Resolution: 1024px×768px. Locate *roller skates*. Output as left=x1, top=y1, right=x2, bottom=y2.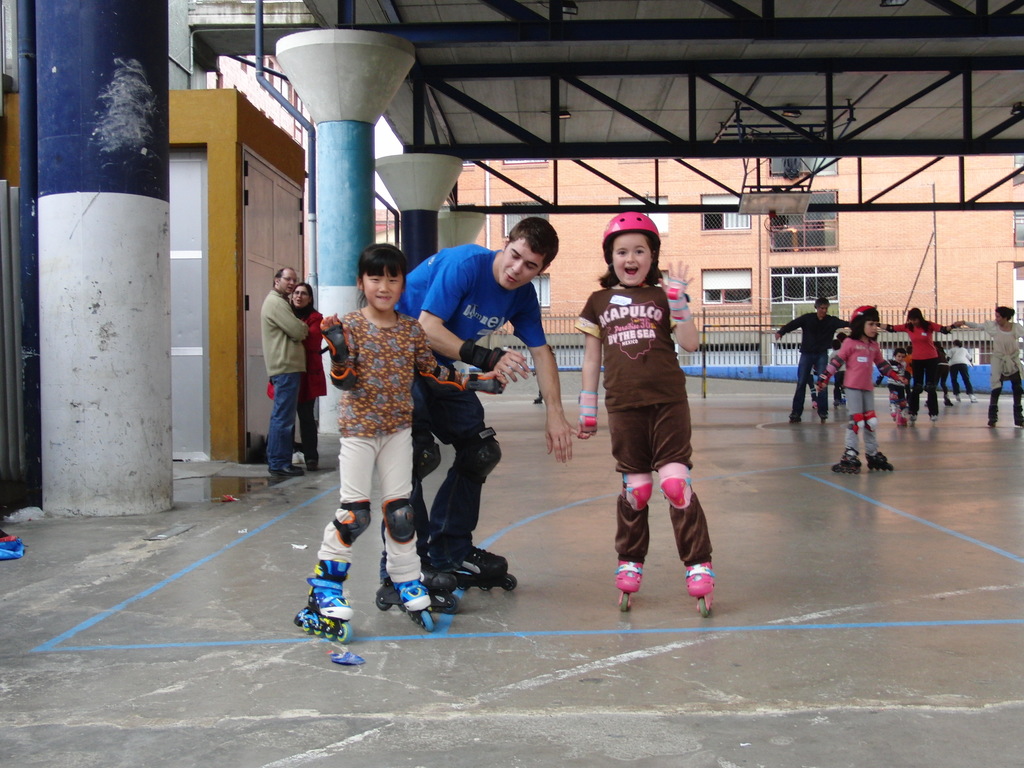
left=810, top=399, right=820, bottom=411.
